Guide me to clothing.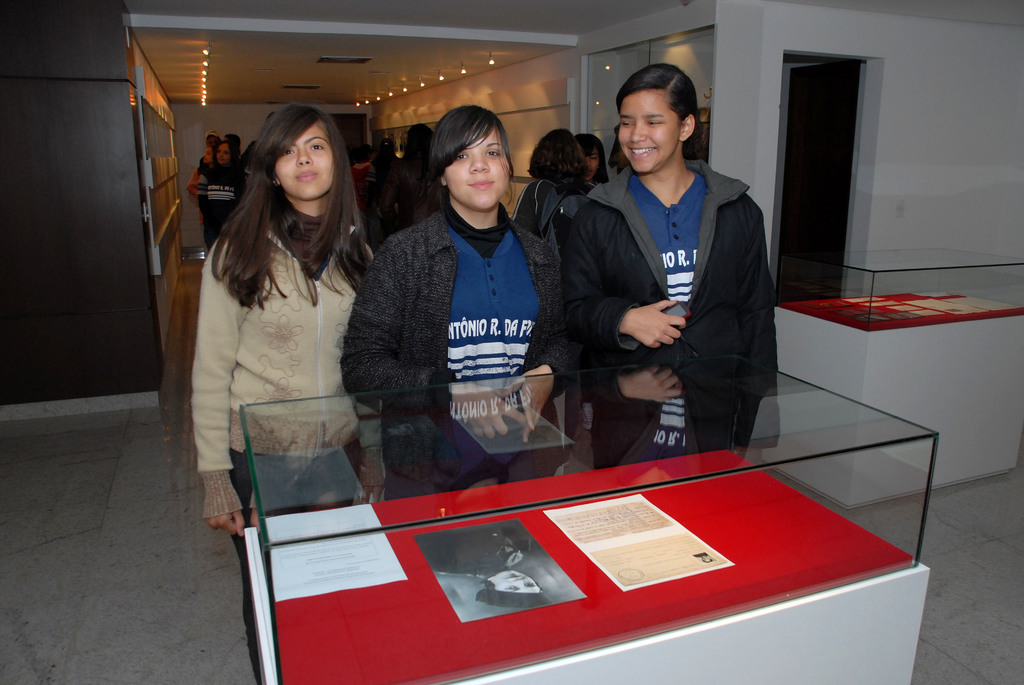
Guidance: l=510, t=175, r=557, b=247.
